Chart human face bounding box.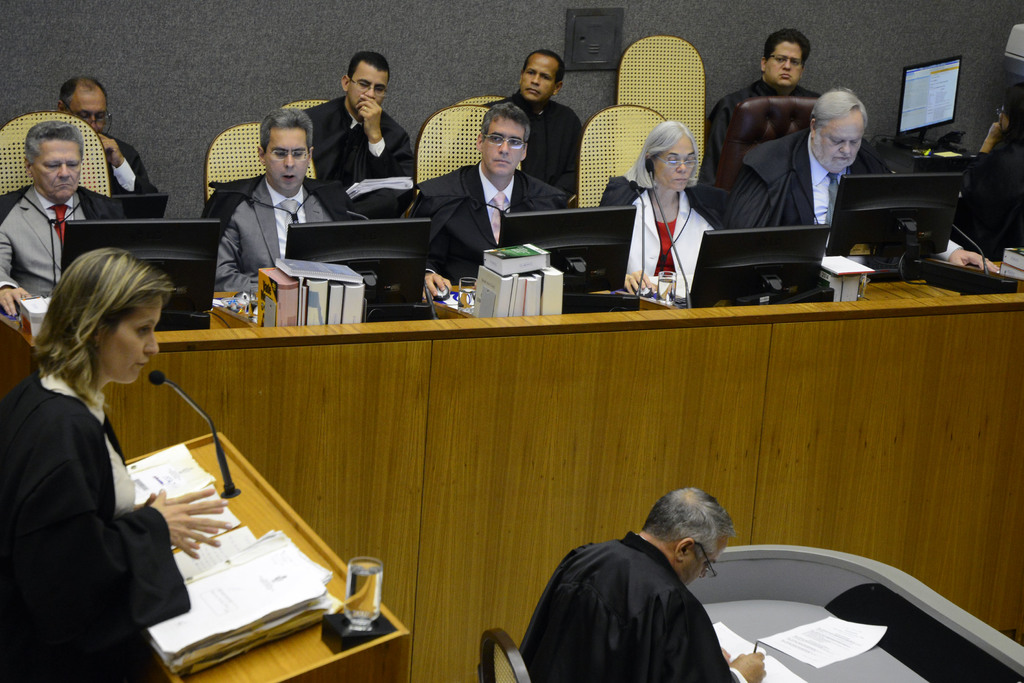
Charted: Rect(33, 141, 79, 199).
